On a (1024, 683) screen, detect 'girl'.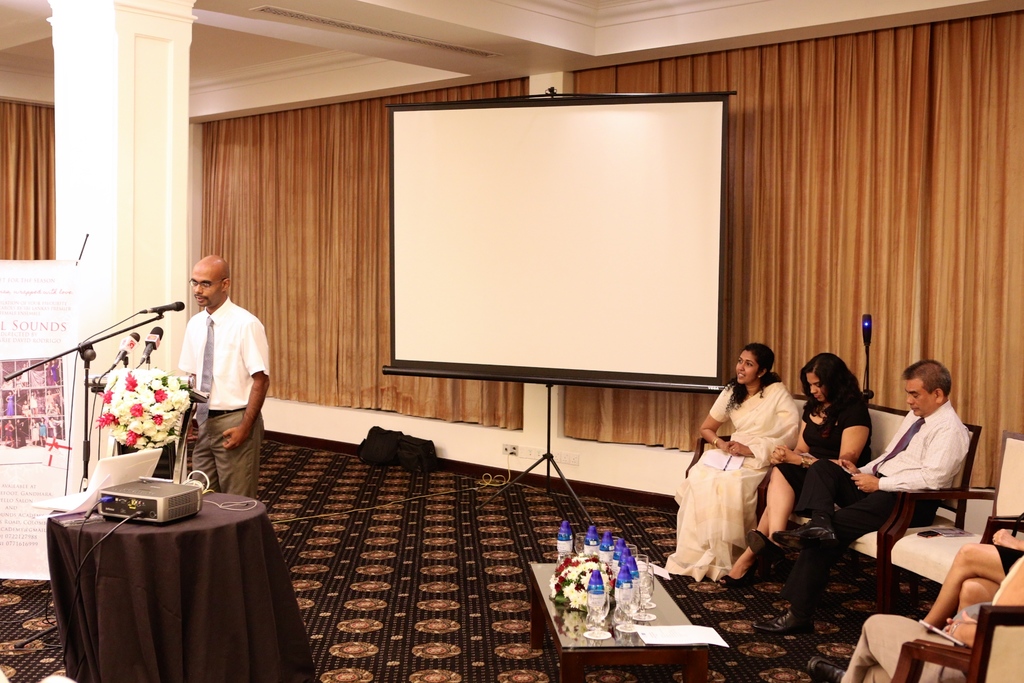
{"left": 711, "top": 353, "right": 872, "bottom": 582}.
